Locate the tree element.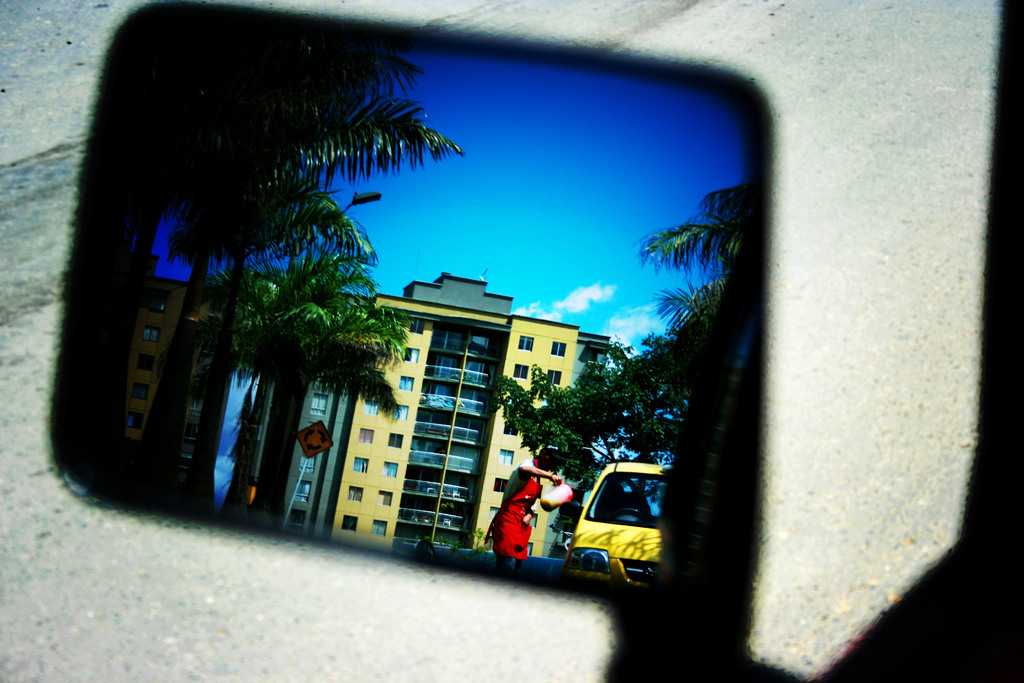
Element bbox: bbox=(626, 179, 755, 355).
